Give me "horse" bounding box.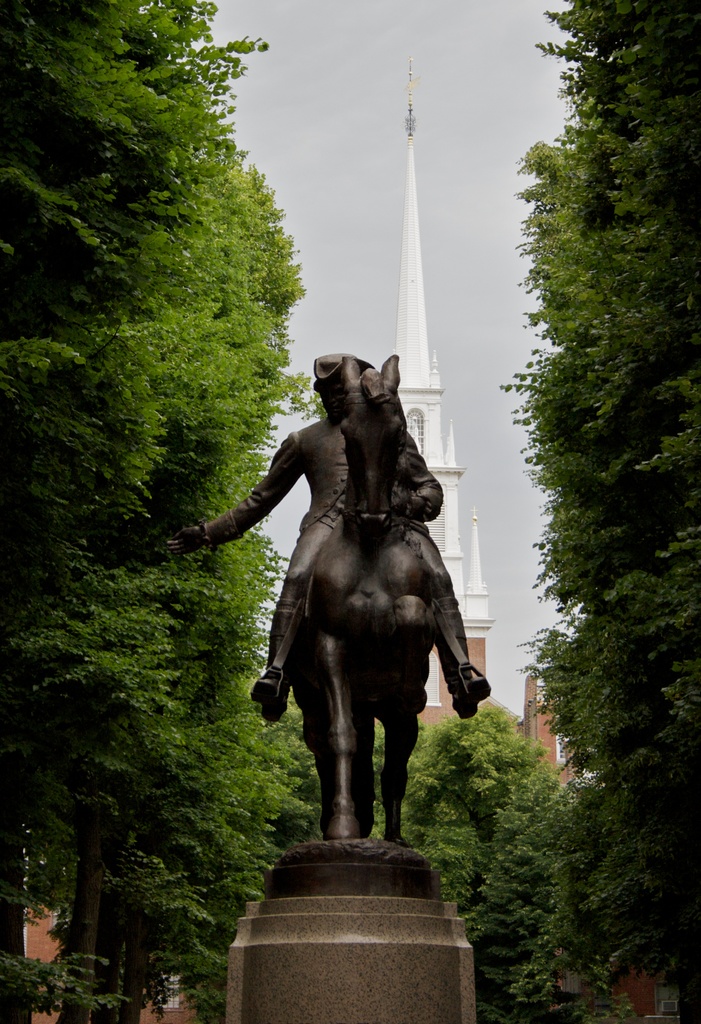
left=294, top=355, right=439, bottom=840.
